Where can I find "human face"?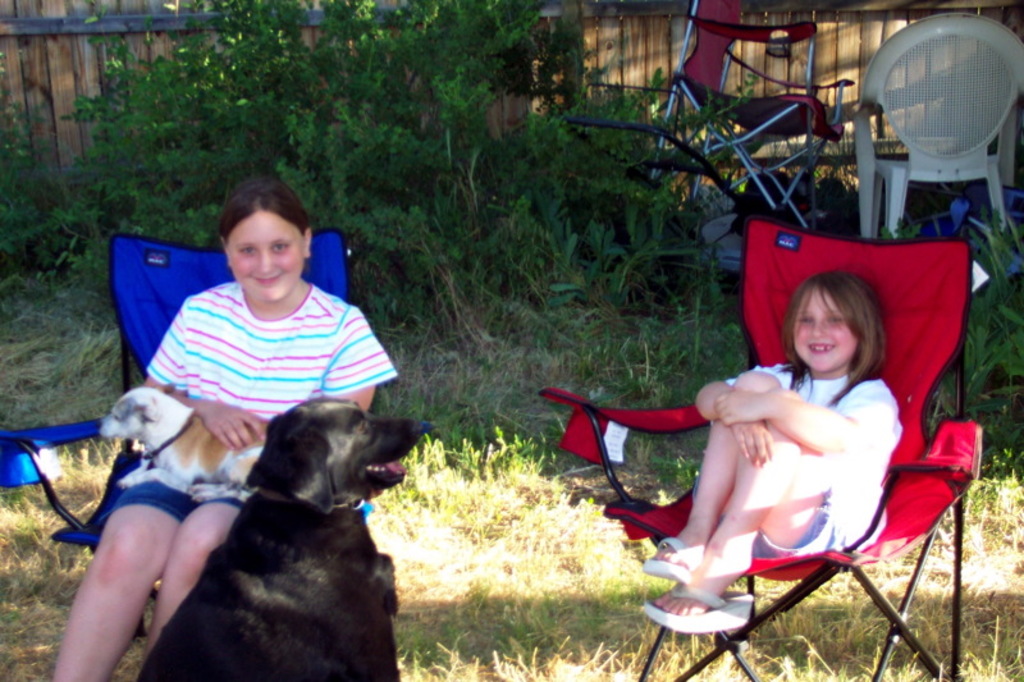
You can find it at 230,211,305,297.
